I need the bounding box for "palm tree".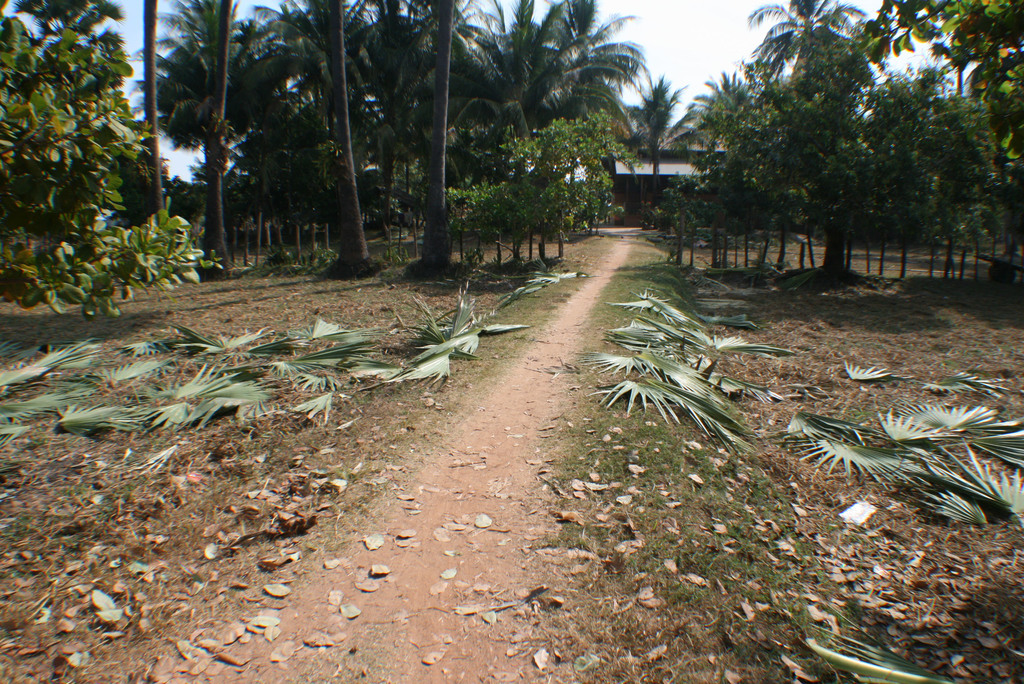
Here it is: 288:2:414:273.
